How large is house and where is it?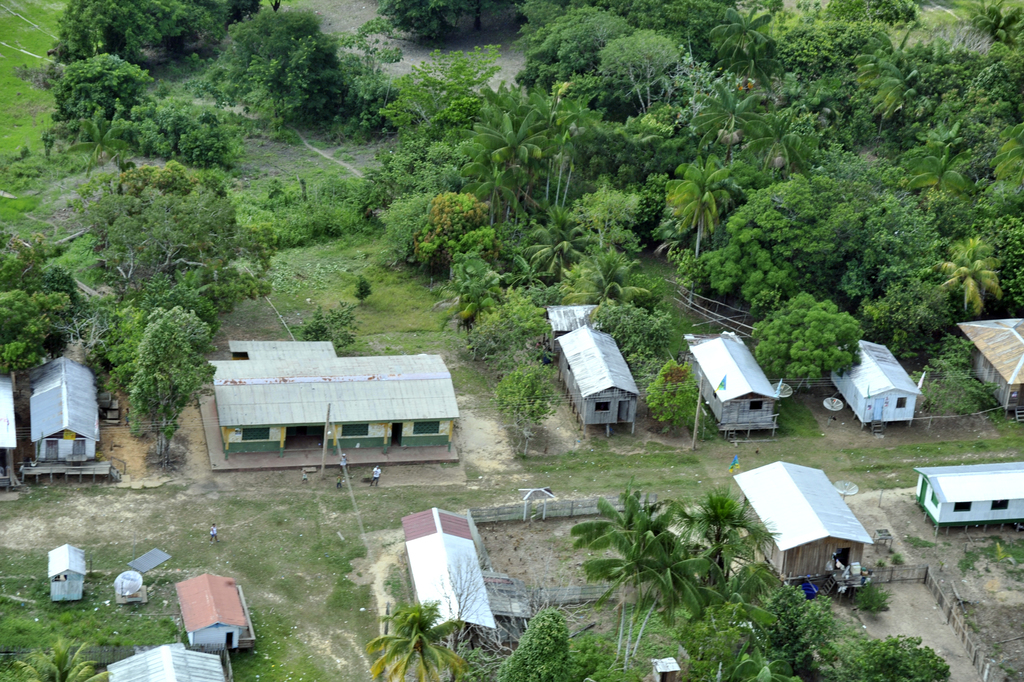
Bounding box: box=[0, 376, 27, 470].
